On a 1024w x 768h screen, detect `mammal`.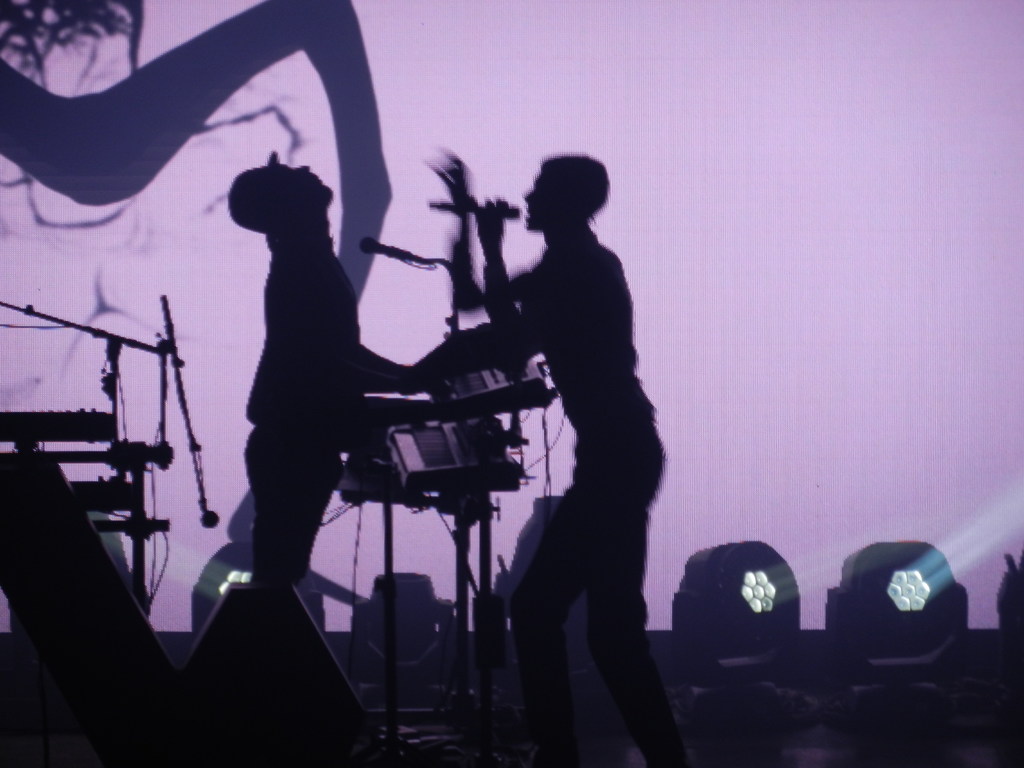
x1=224 y1=148 x2=441 y2=585.
